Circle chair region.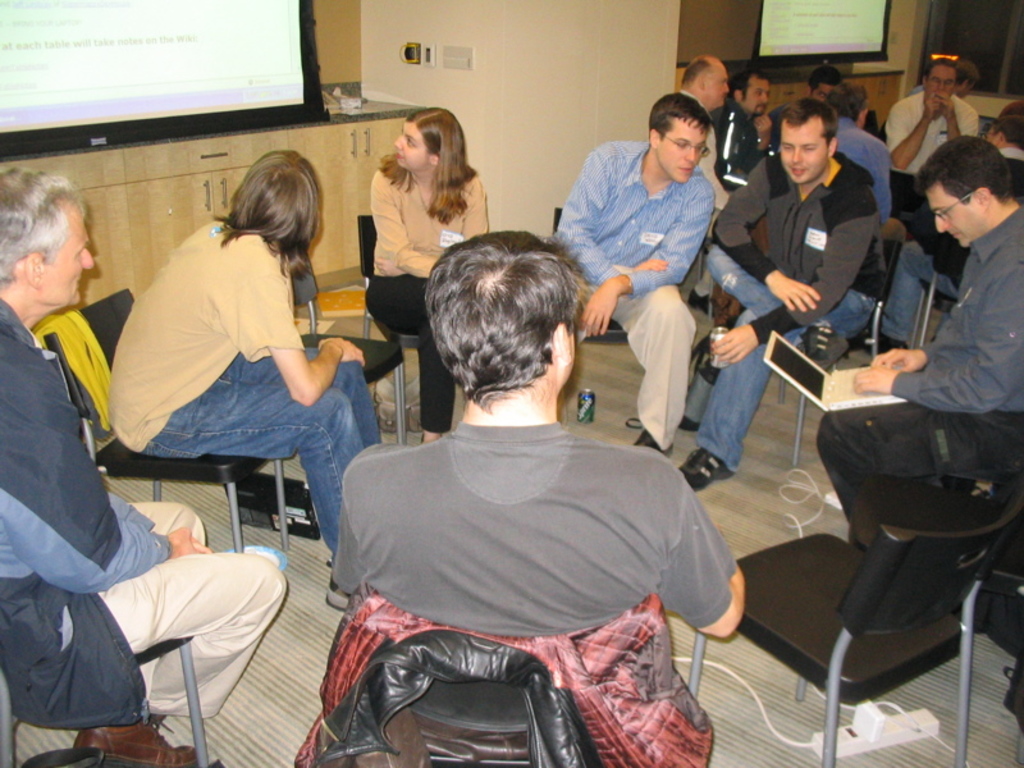
Region: [x1=909, y1=239, x2=969, y2=349].
